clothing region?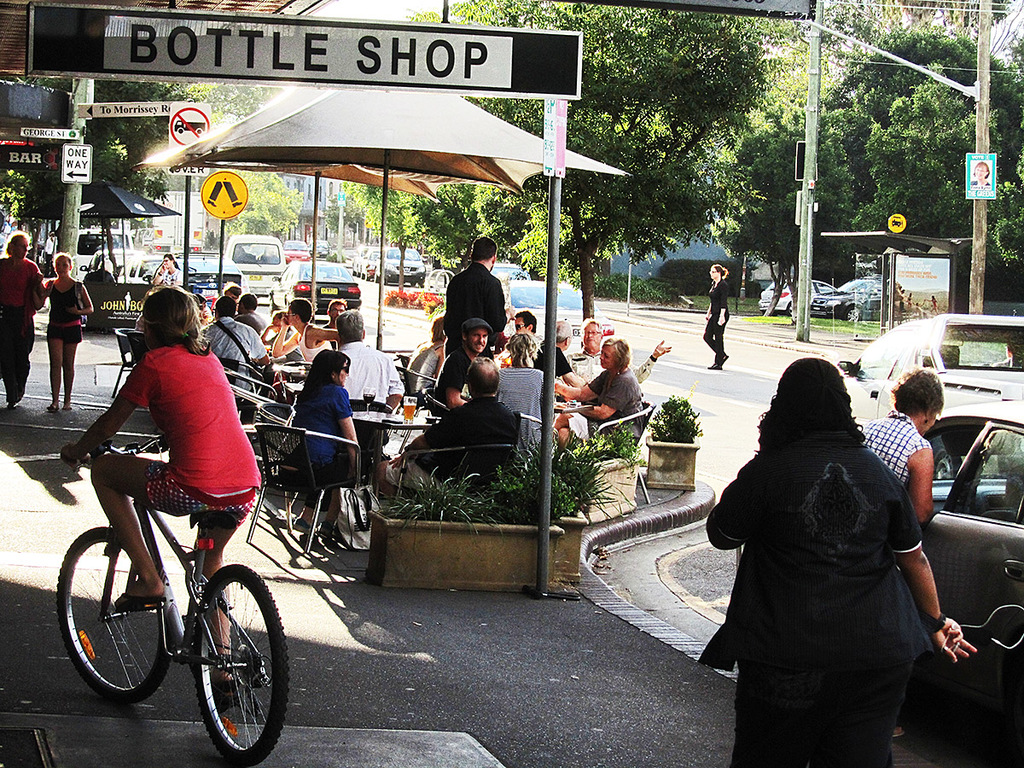
{"x1": 119, "y1": 346, "x2": 272, "y2": 532}
